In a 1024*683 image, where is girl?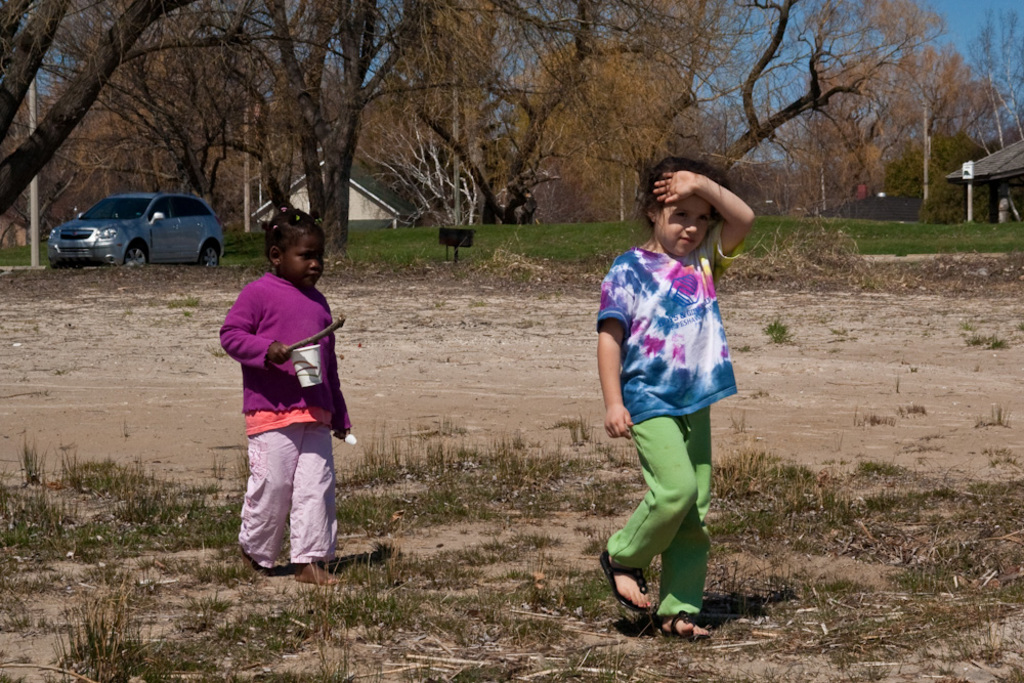
591,159,758,636.
